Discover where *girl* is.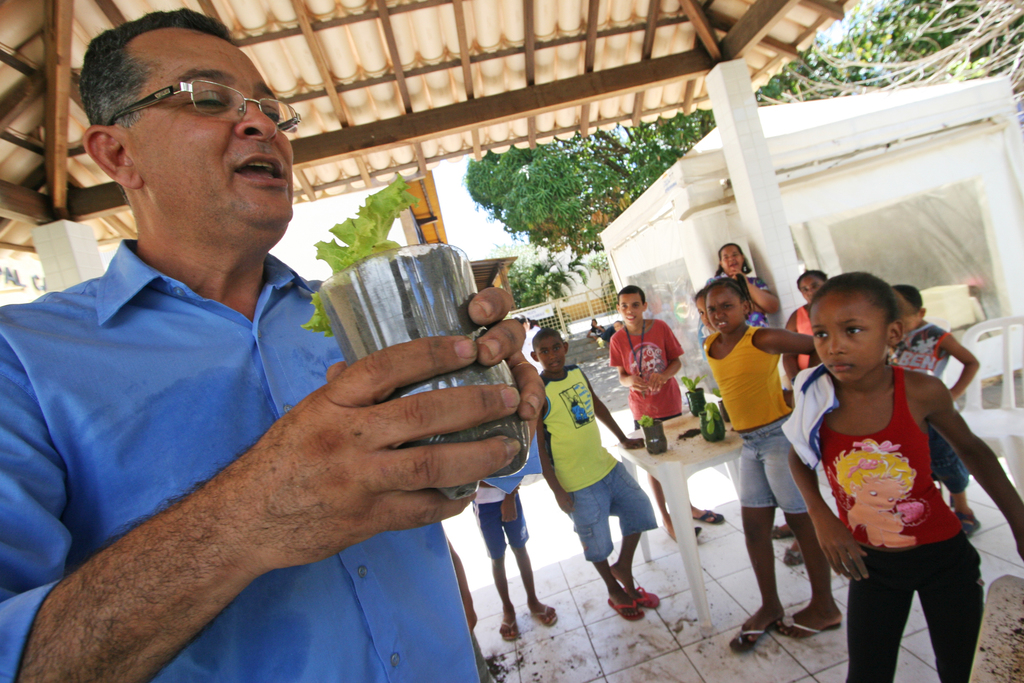
Discovered at 698 242 776 366.
